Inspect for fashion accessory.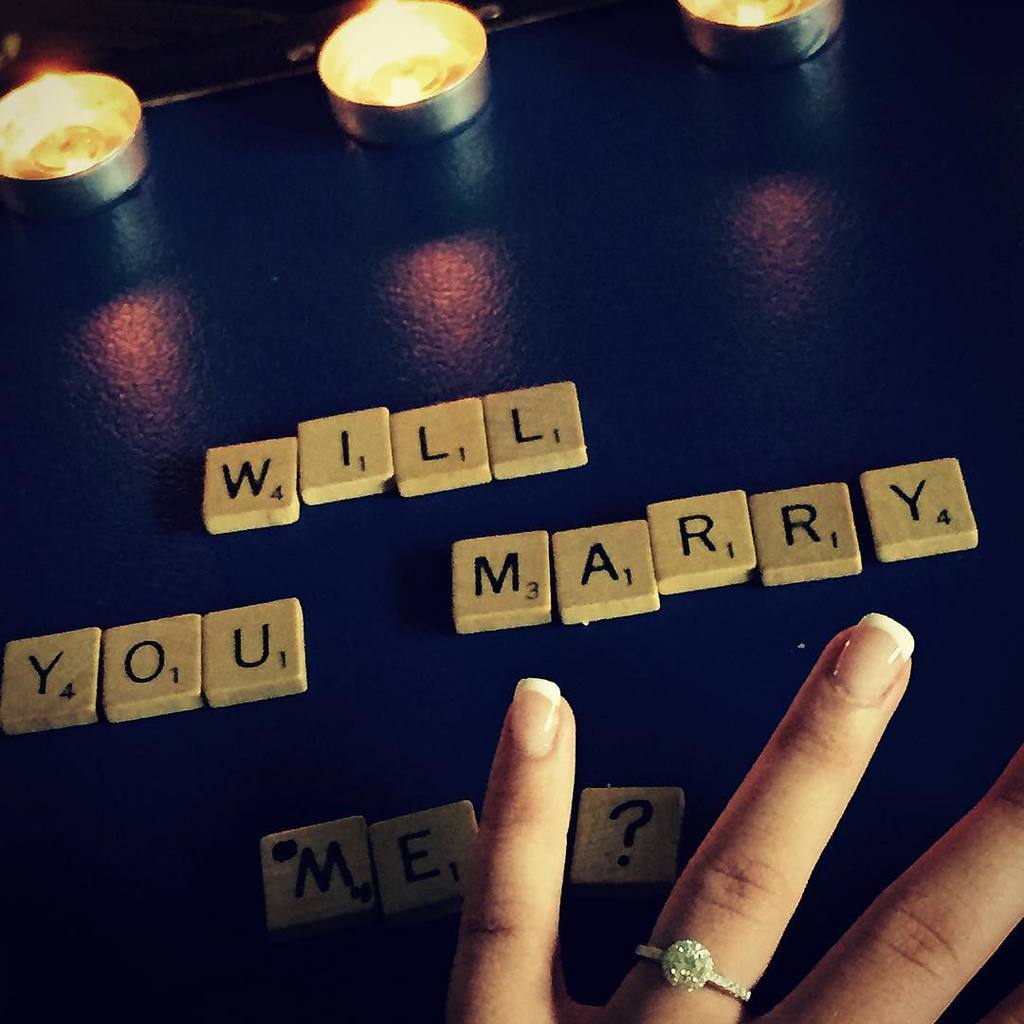
Inspection: select_region(637, 937, 752, 1003).
